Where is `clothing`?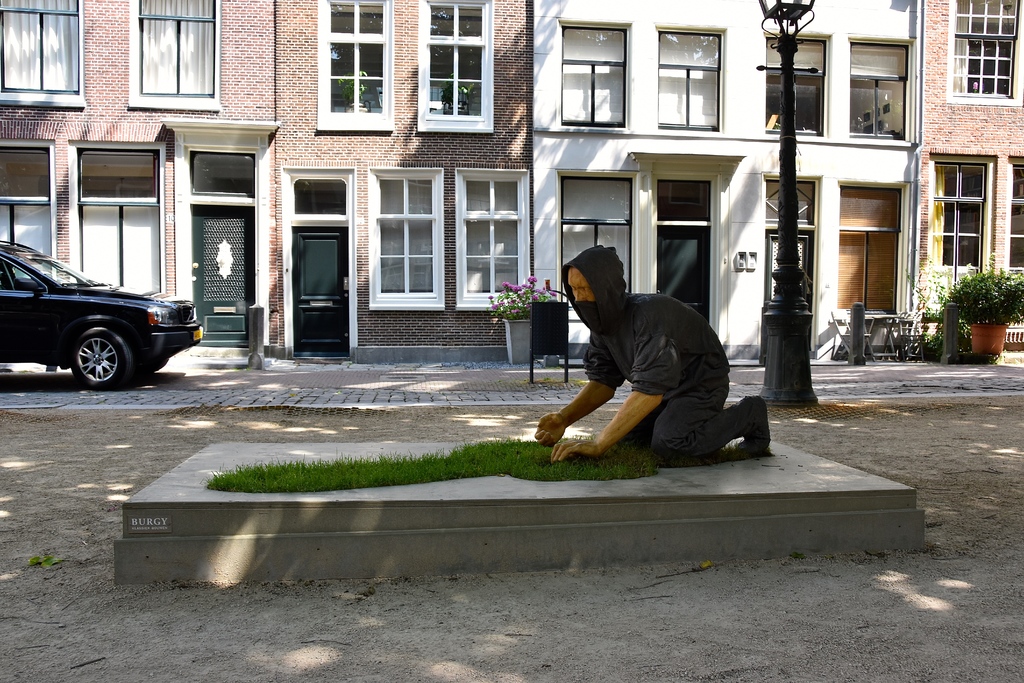
[550, 256, 756, 465].
